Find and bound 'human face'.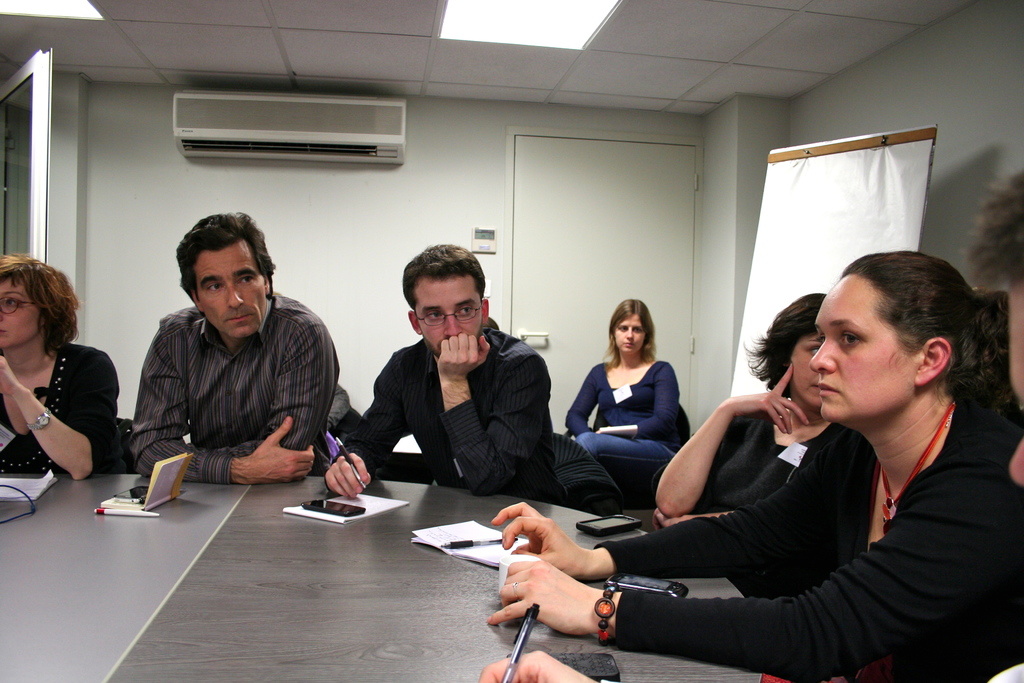
Bound: 791/336/821/409.
